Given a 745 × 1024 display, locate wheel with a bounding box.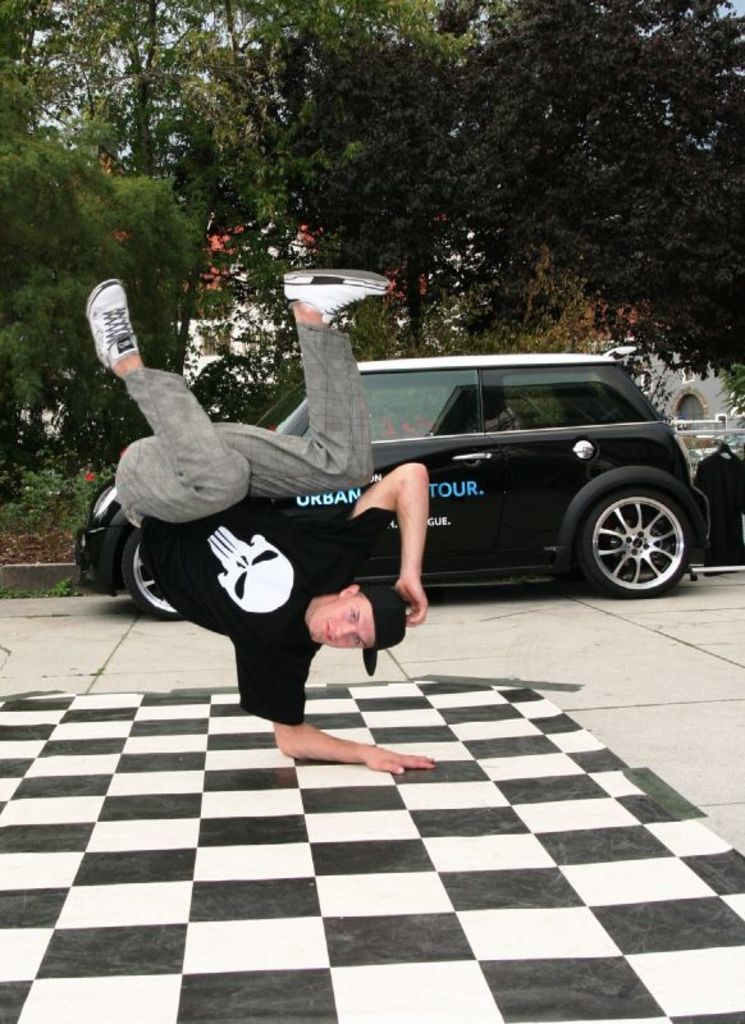
Located: l=123, t=521, r=189, b=623.
